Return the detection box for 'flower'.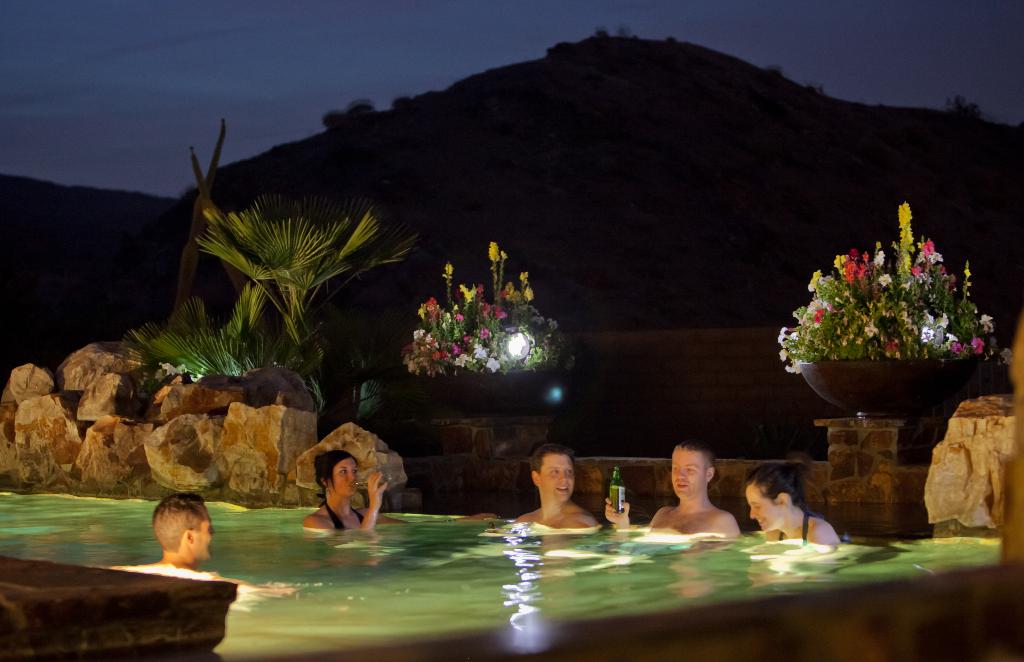
bbox=(487, 243, 500, 263).
